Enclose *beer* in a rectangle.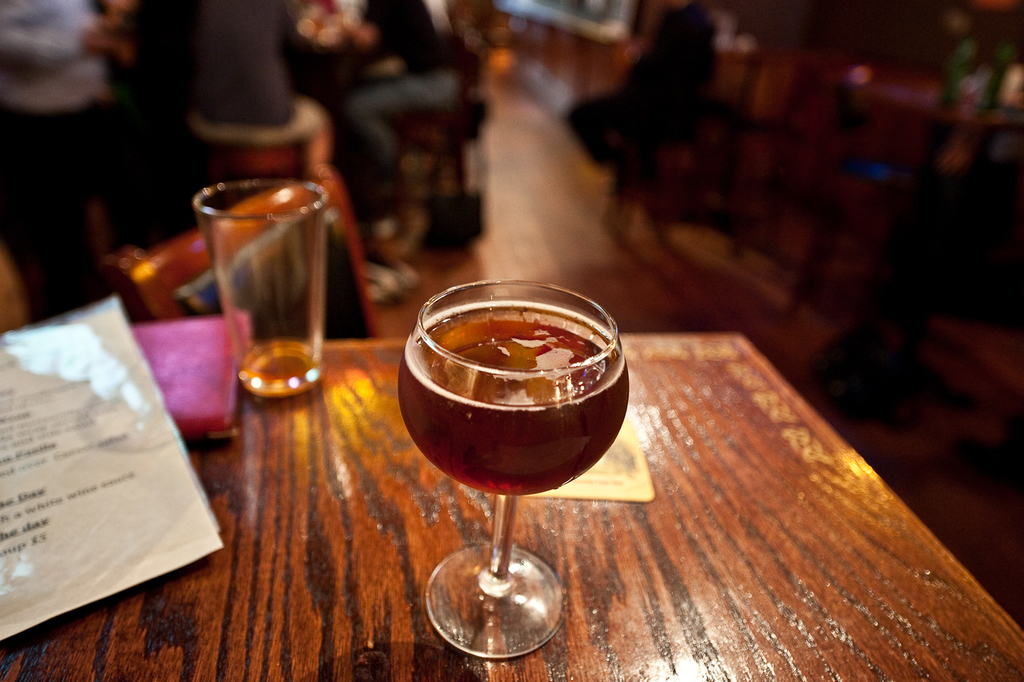
{"x1": 187, "y1": 159, "x2": 332, "y2": 426}.
